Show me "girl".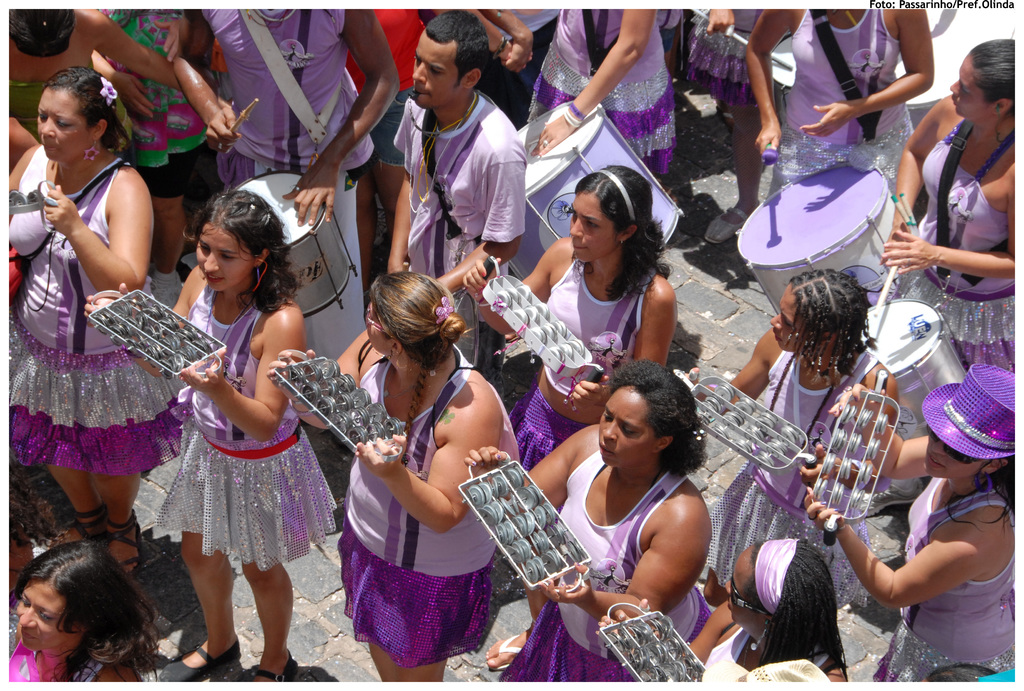
"girl" is here: bbox(463, 163, 676, 457).
